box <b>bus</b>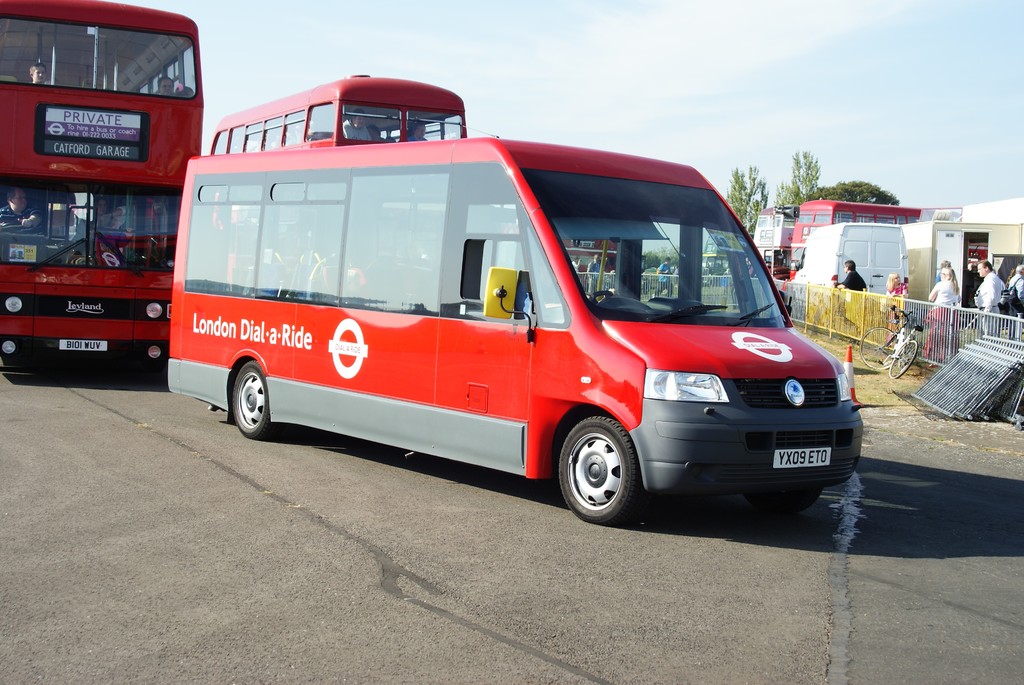
pyautogui.locateOnScreen(753, 201, 797, 285)
